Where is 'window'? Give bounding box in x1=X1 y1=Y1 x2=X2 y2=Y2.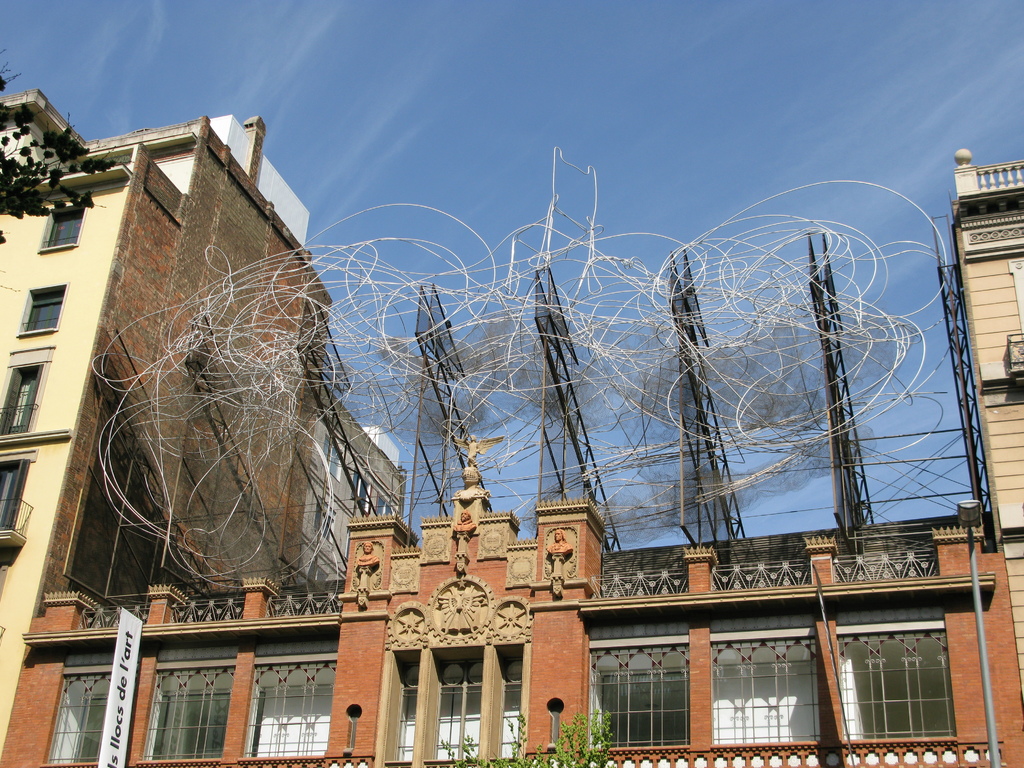
x1=391 y1=659 x2=416 y2=764.
